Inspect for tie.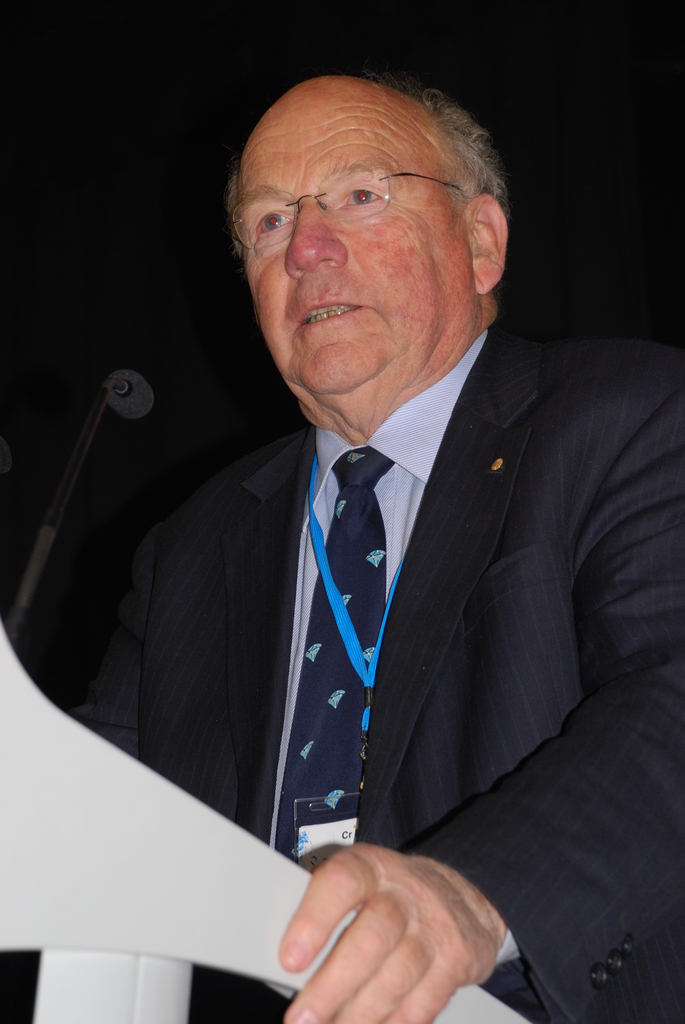
Inspection: [x1=276, y1=449, x2=394, y2=879].
